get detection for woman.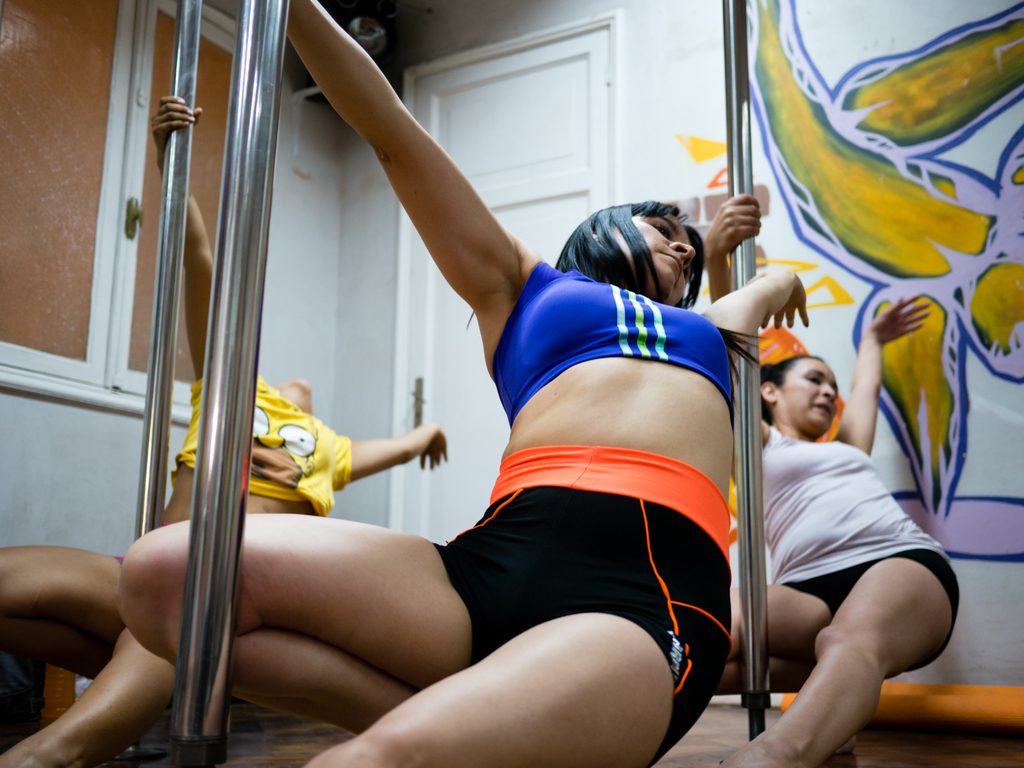
Detection: left=723, top=292, right=961, bottom=767.
